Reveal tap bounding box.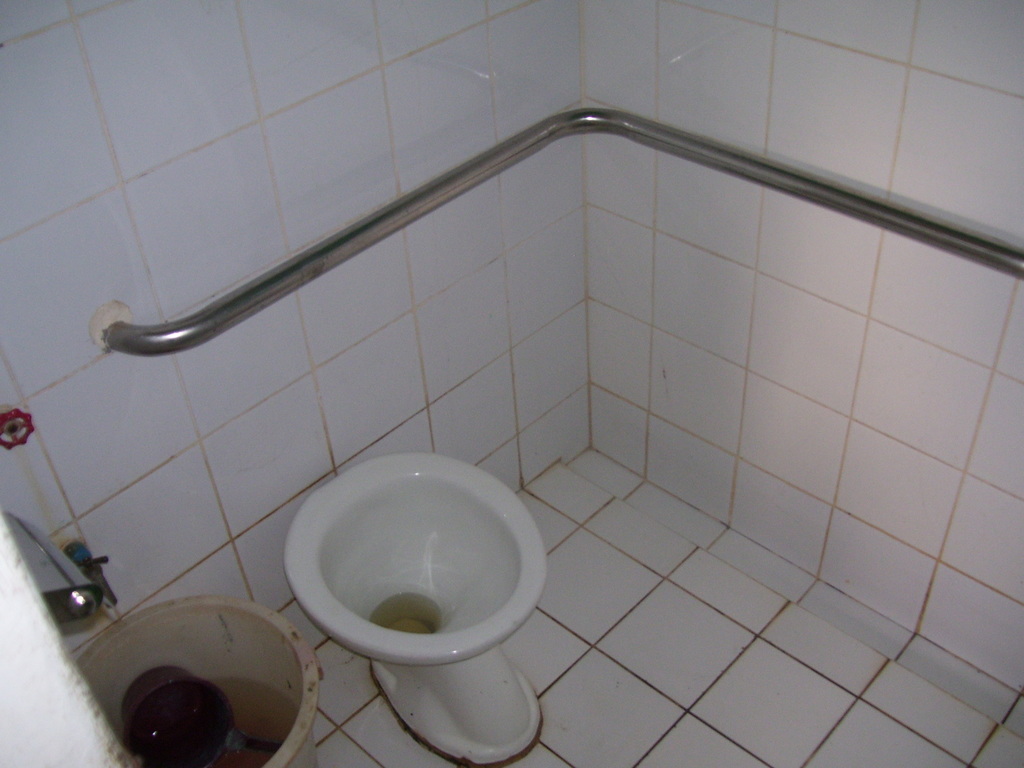
Revealed: [left=58, top=534, right=122, bottom=623].
